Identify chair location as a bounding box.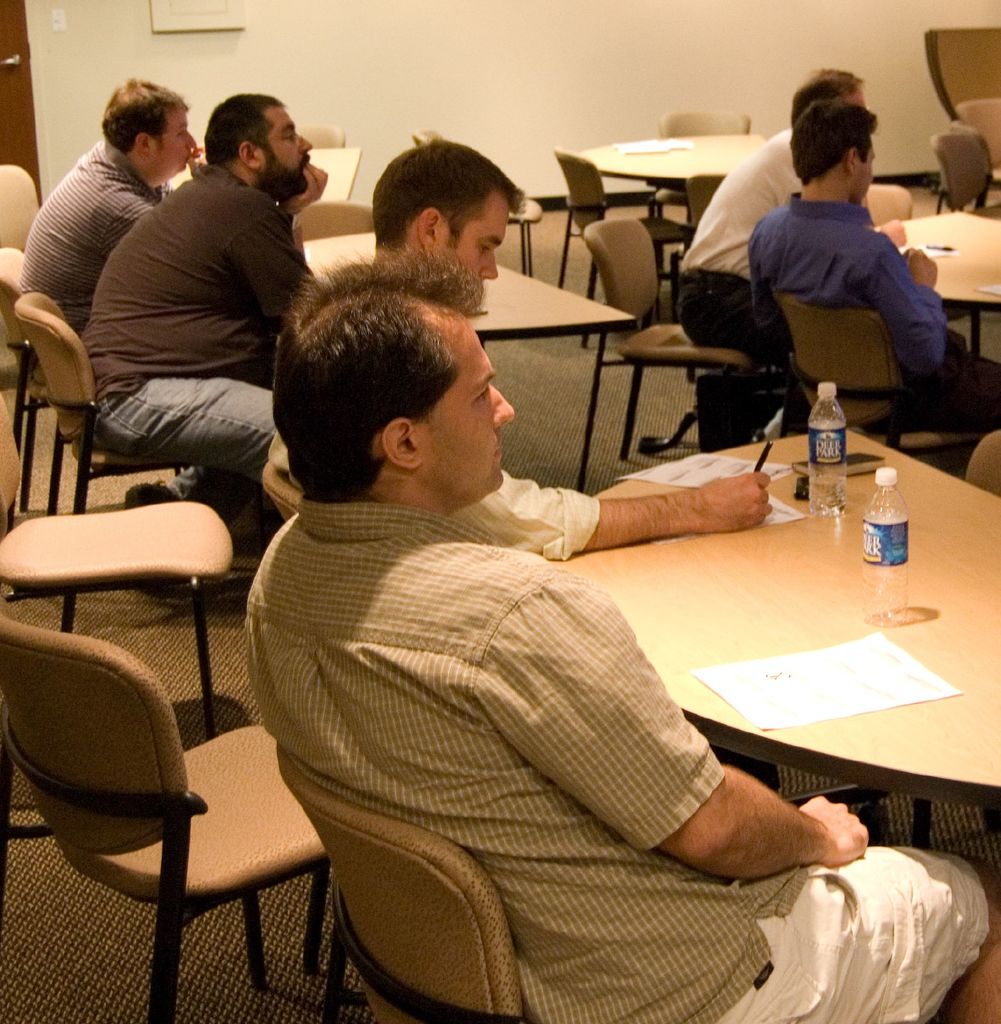
crop(273, 739, 529, 1023).
